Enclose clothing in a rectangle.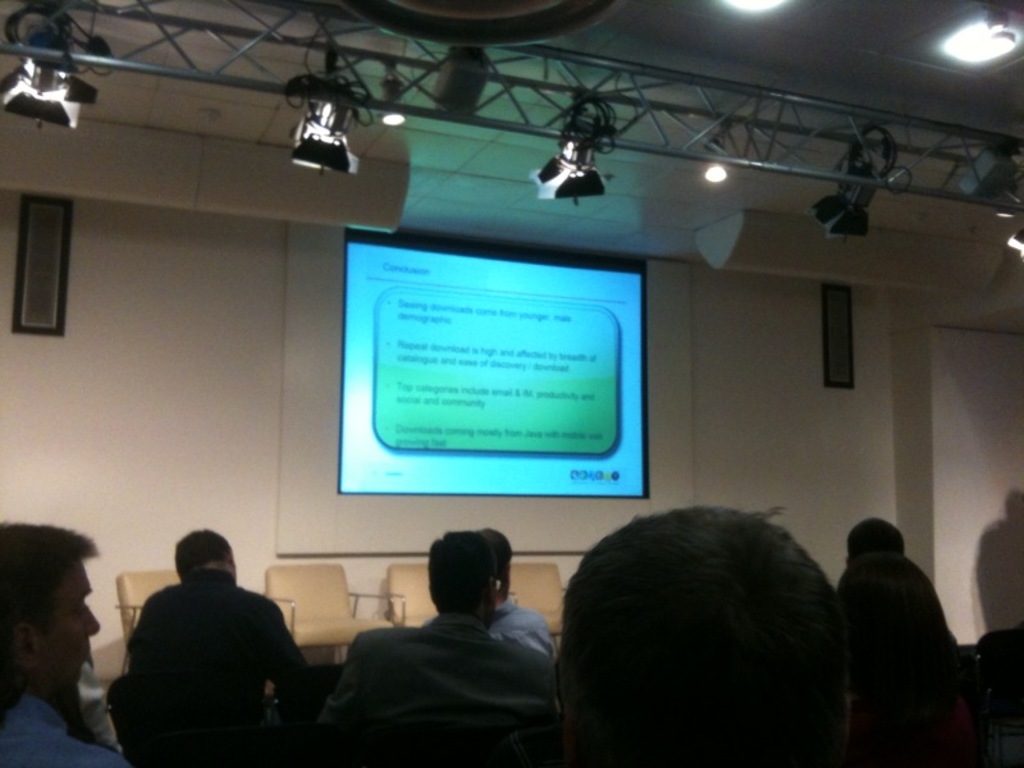
locate(485, 593, 558, 663).
